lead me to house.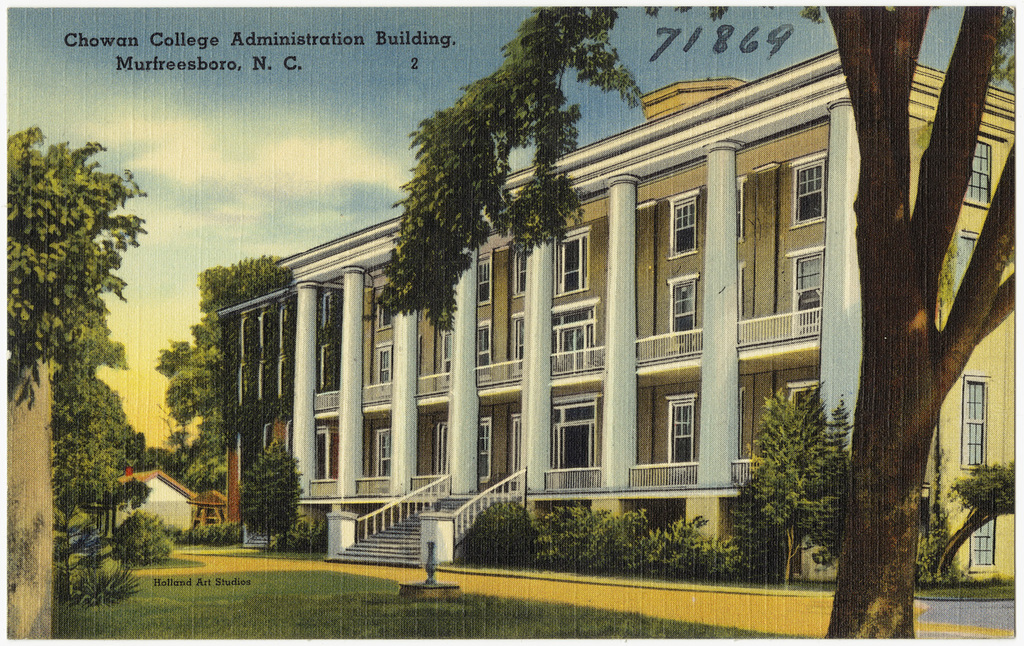
Lead to 174, 57, 886, 592.
